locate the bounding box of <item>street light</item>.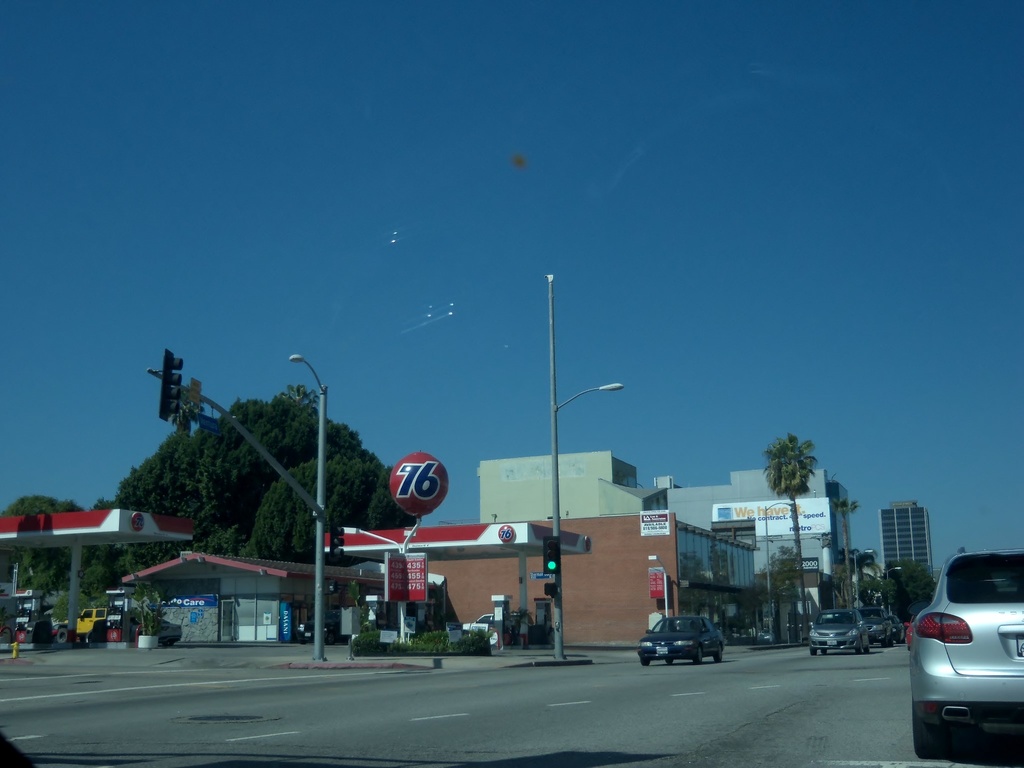
Bounding box: detection(849, 546, 876, 611).
